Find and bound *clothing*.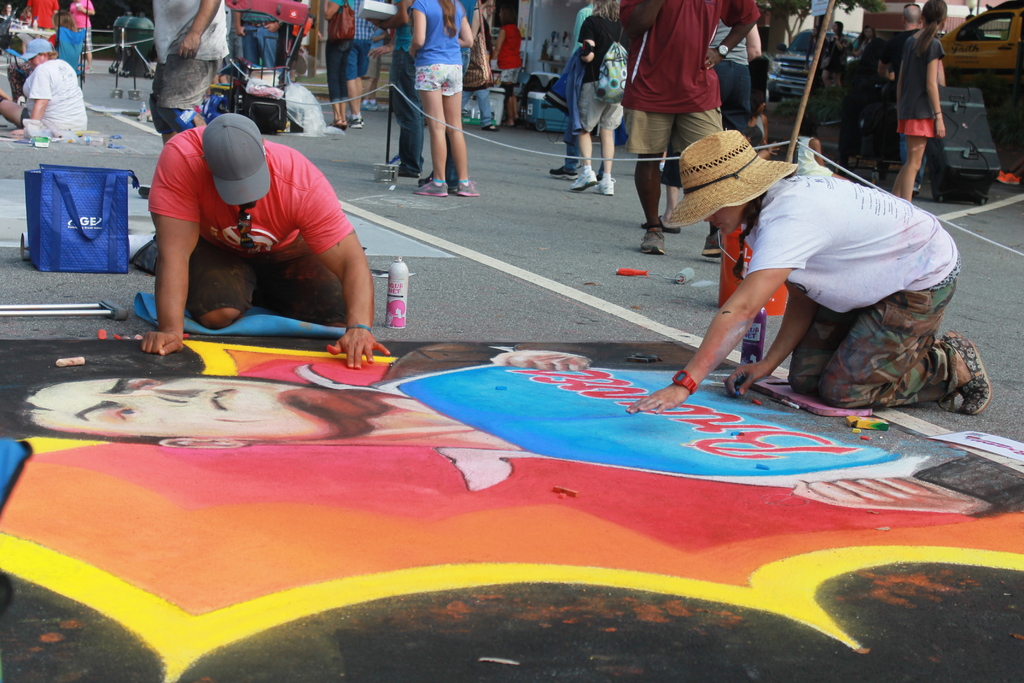
Bound: bbox=(142, 126, 349, 333).
